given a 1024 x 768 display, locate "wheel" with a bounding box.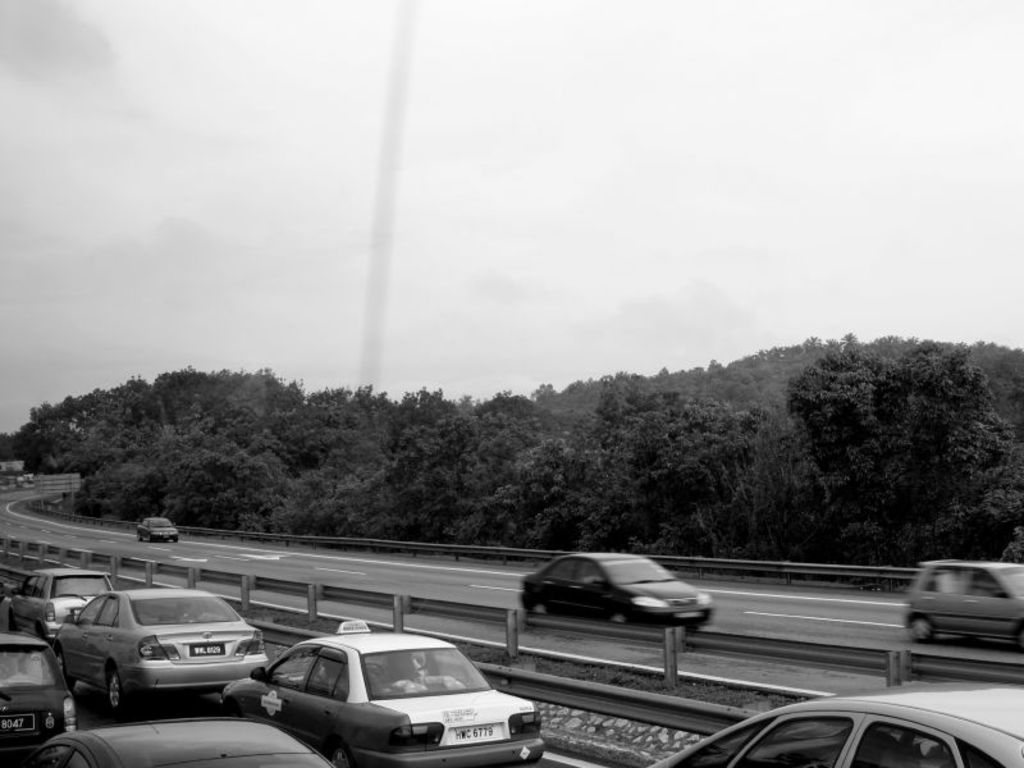
Located: [x1=531, y1=604, x2=547, y2=621].
